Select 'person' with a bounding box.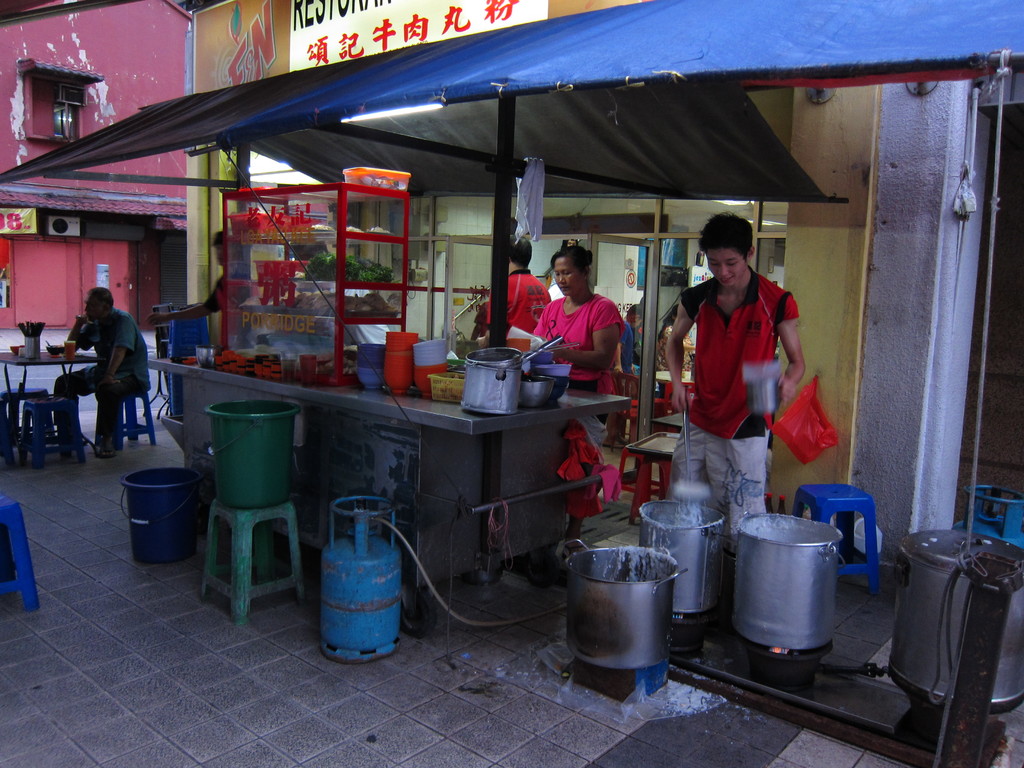
bbox(149, 243, 247, 352).
